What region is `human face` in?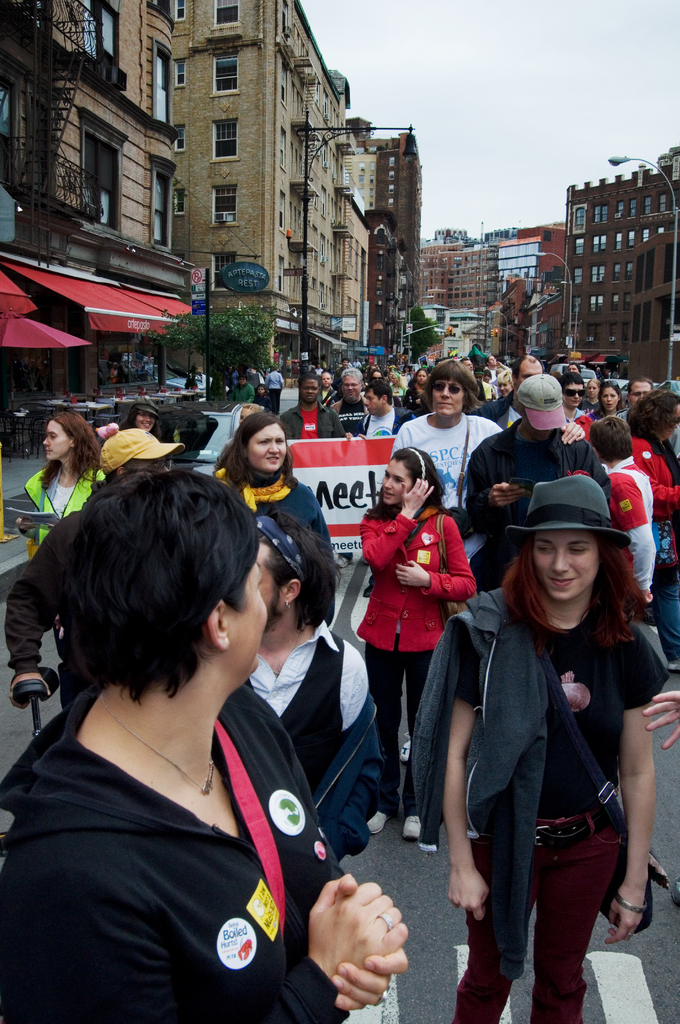
select_region(367, 387, 383, 416).
